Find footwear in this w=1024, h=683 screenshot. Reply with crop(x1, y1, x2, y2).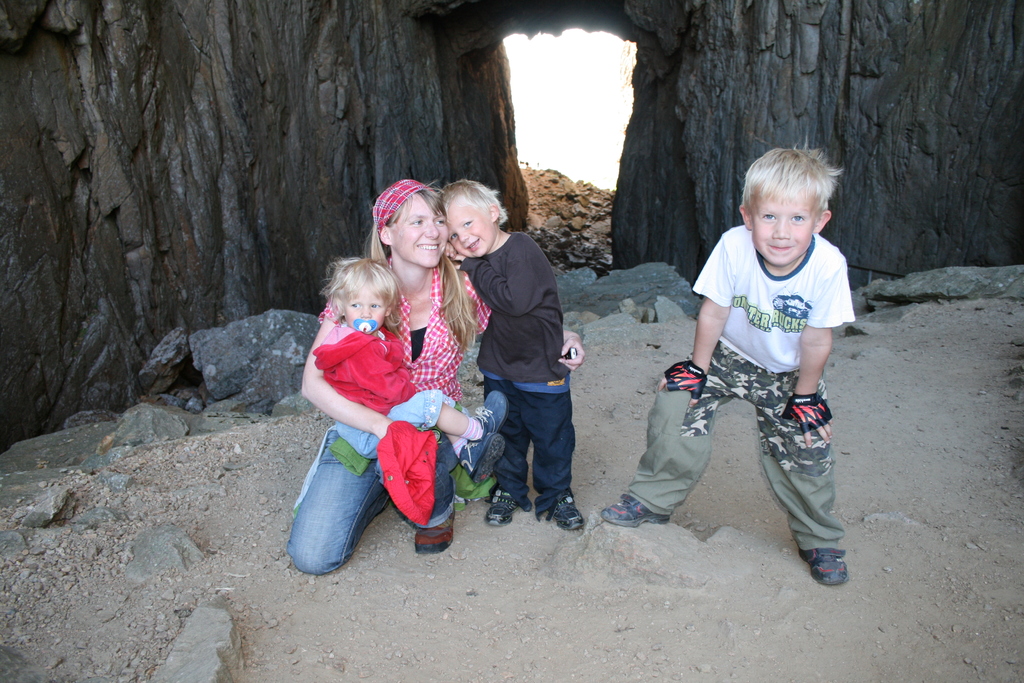
crop(483, 490, 513, 525).
